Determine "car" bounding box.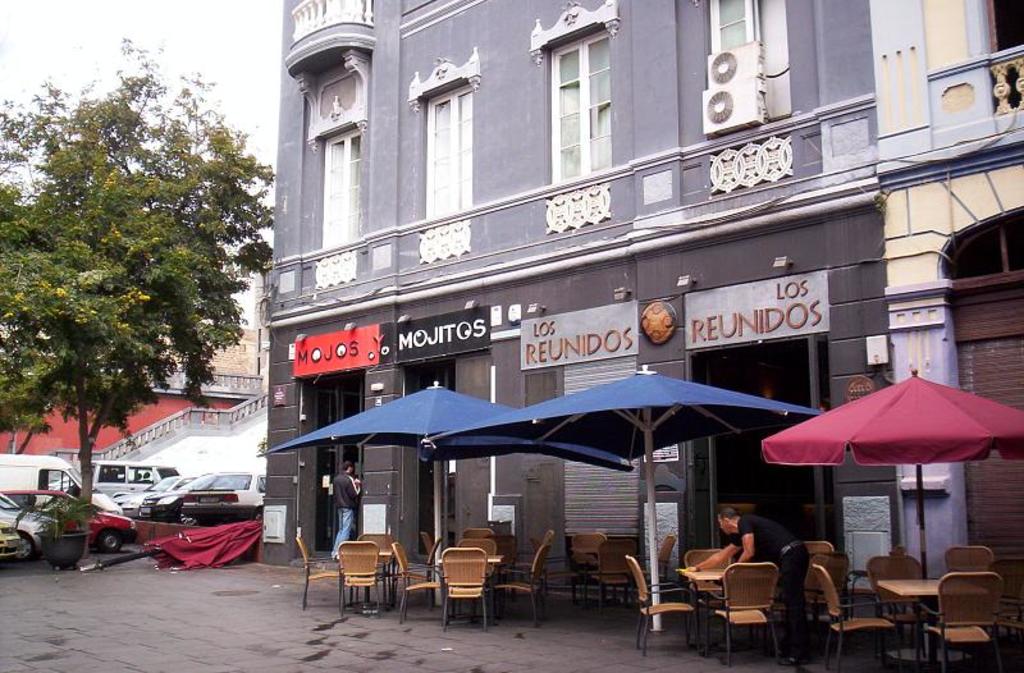
Determined: select_region(0, 495, 52, 559).
